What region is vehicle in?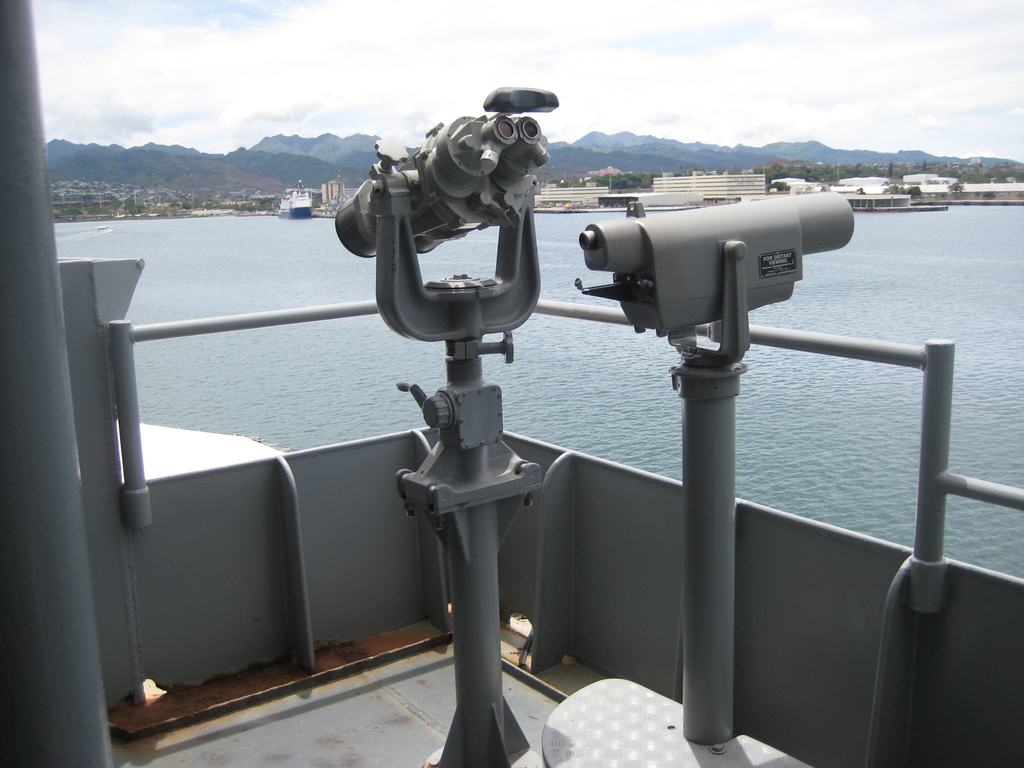
x1=0, y1=0, x2=1023, y2=767.
